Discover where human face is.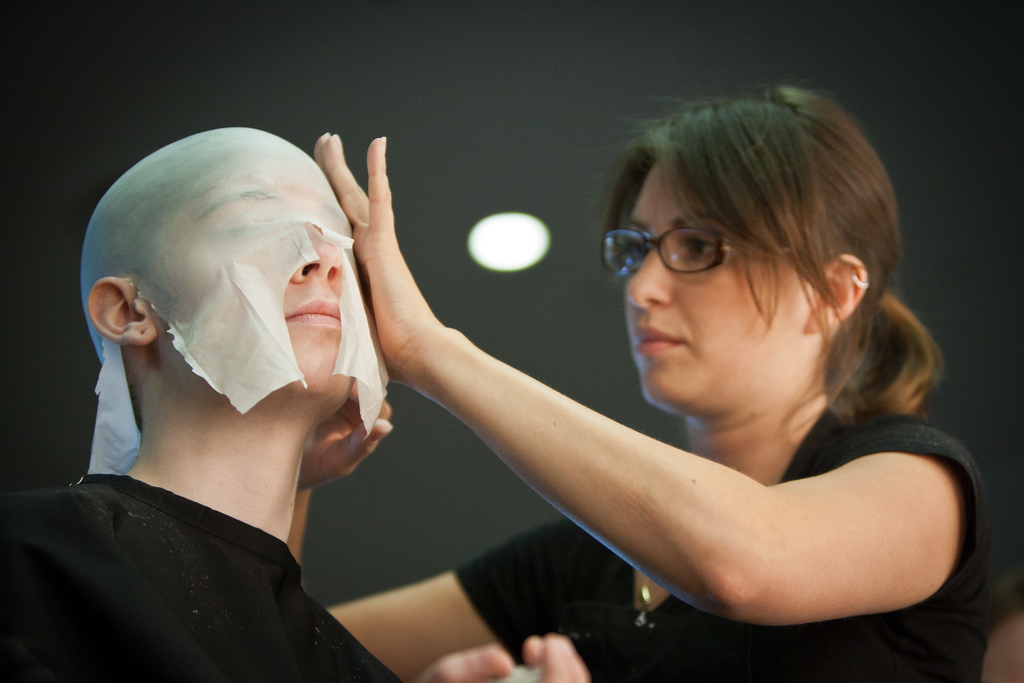
Discovered at left=605, top=138, right=813, bottom=418.
